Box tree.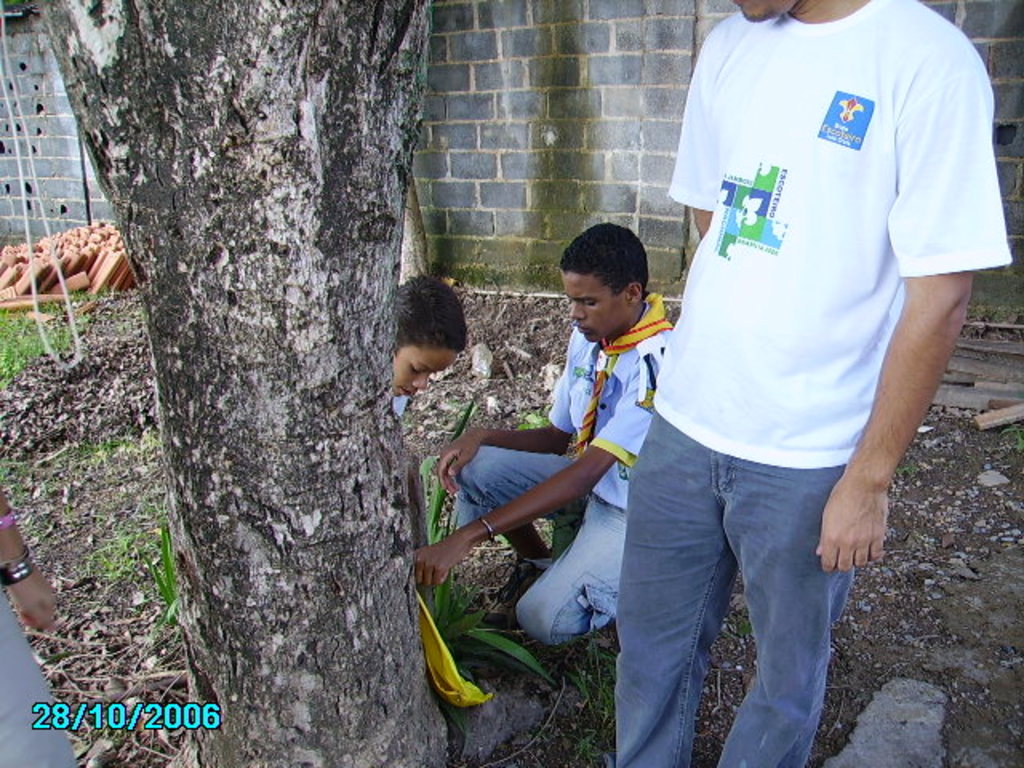
<bbox>85, 35, 446, 682</bbox>.
